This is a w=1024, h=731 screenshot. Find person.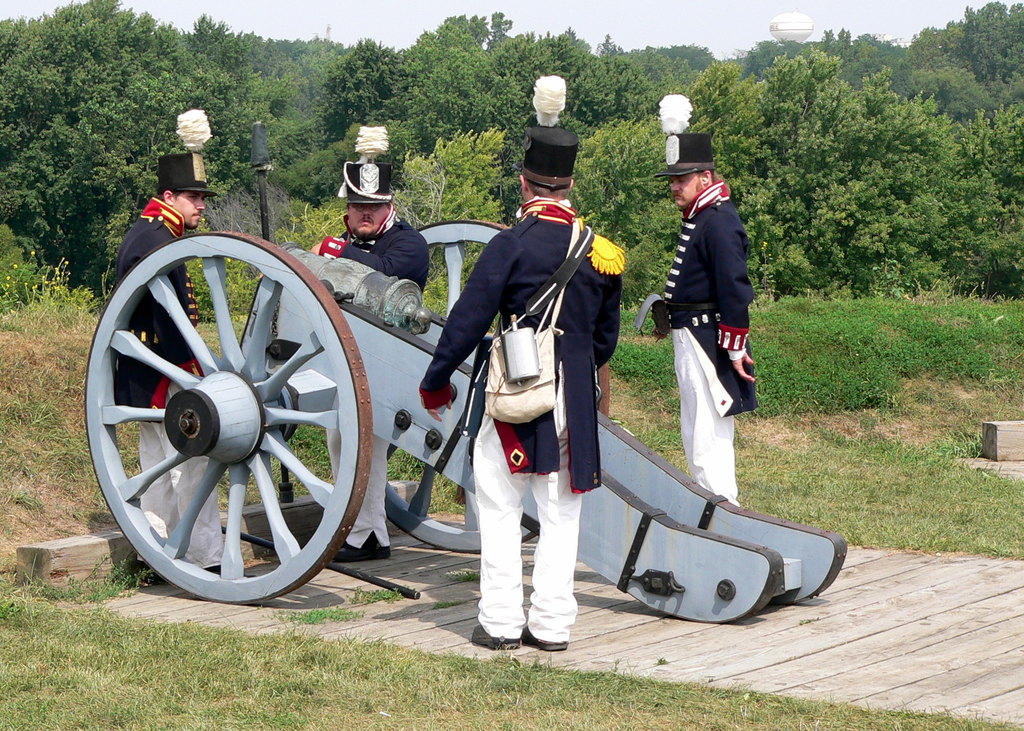
Bounding box: 430,69,620,652.
